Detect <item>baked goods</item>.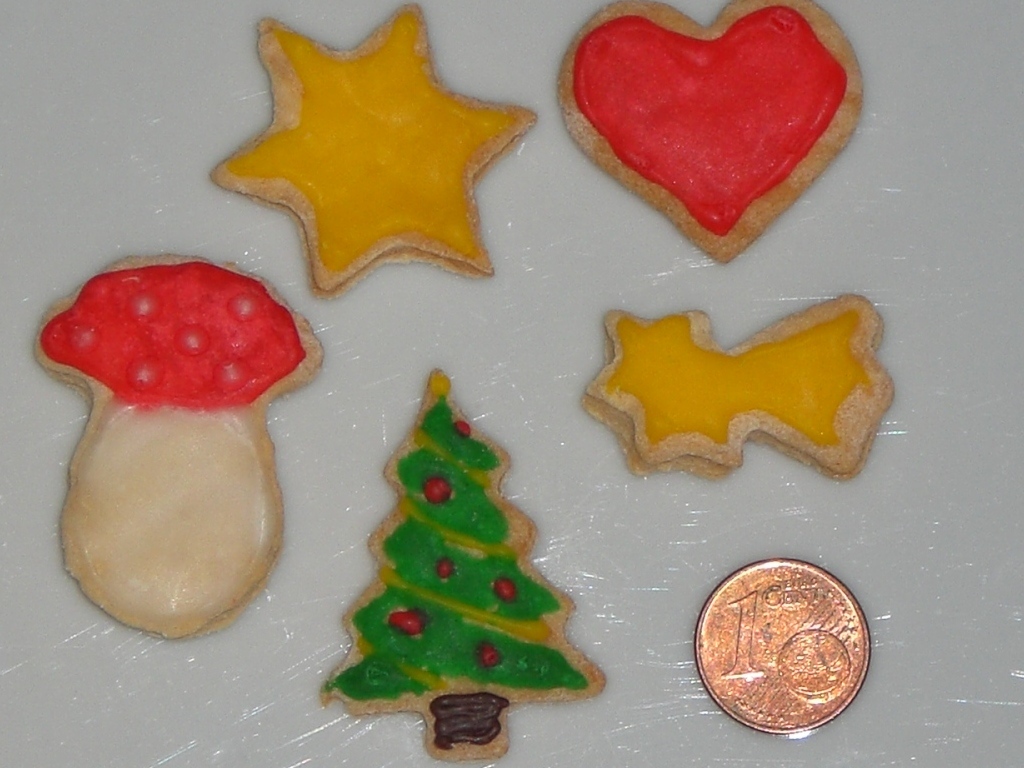
Detected at box(209, 2, 538, 301).
